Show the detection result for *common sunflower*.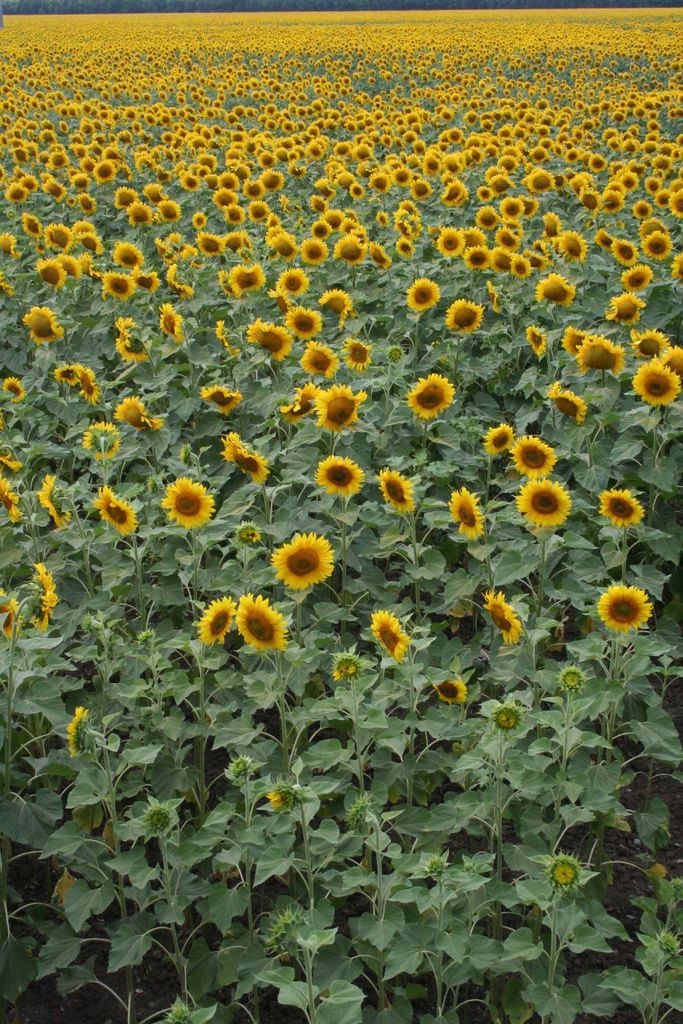
447 299 477 337.
